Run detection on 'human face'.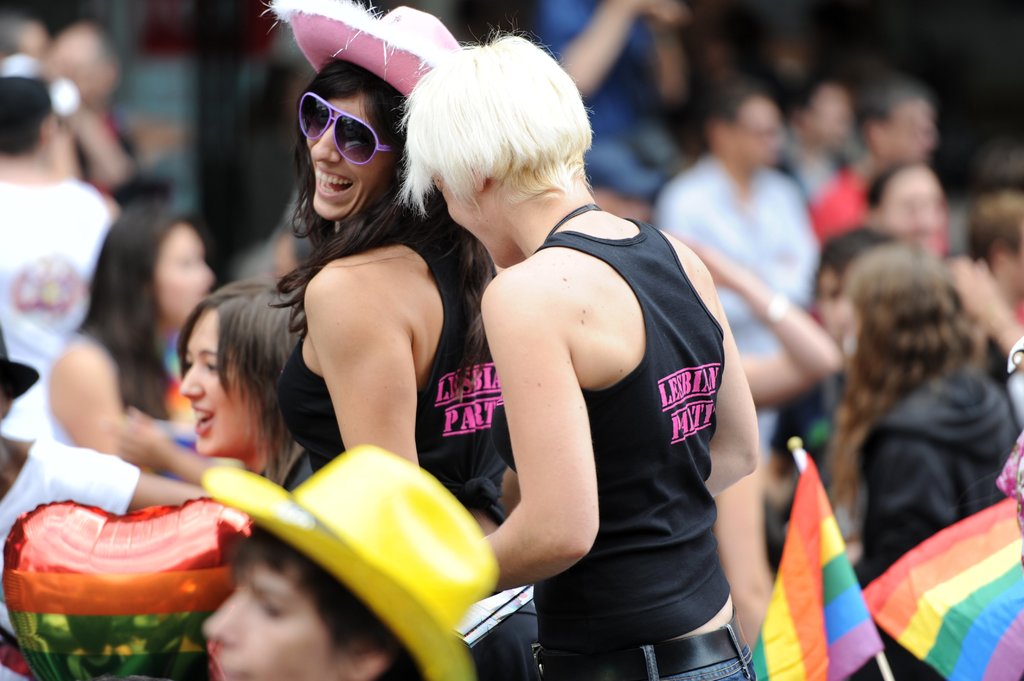
Result: 305 93 391 221.
